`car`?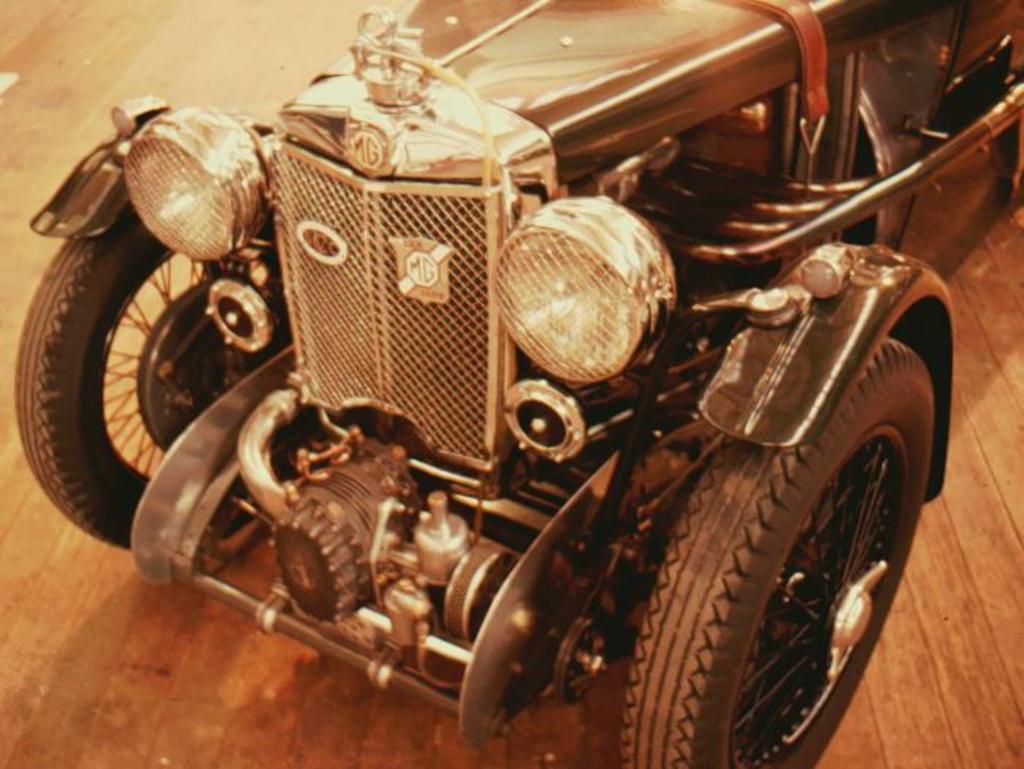
13:0:1023:768
